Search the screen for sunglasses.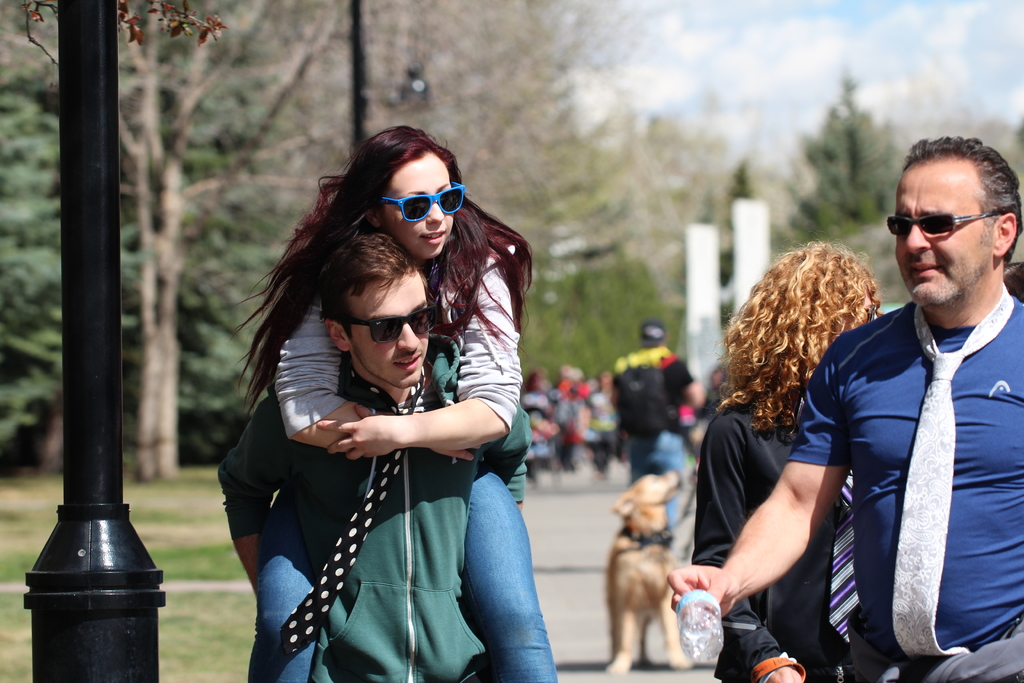
Found at box(350, 299, 439, 343).
